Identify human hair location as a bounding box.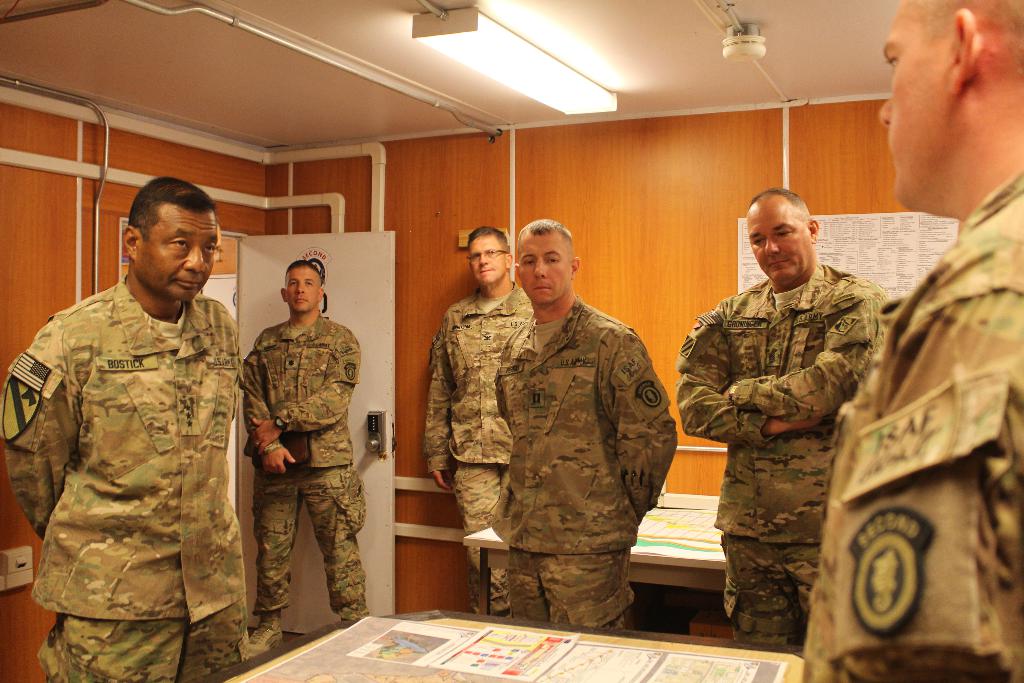
<bbox>285, 257, 323, 283</bbox>.
